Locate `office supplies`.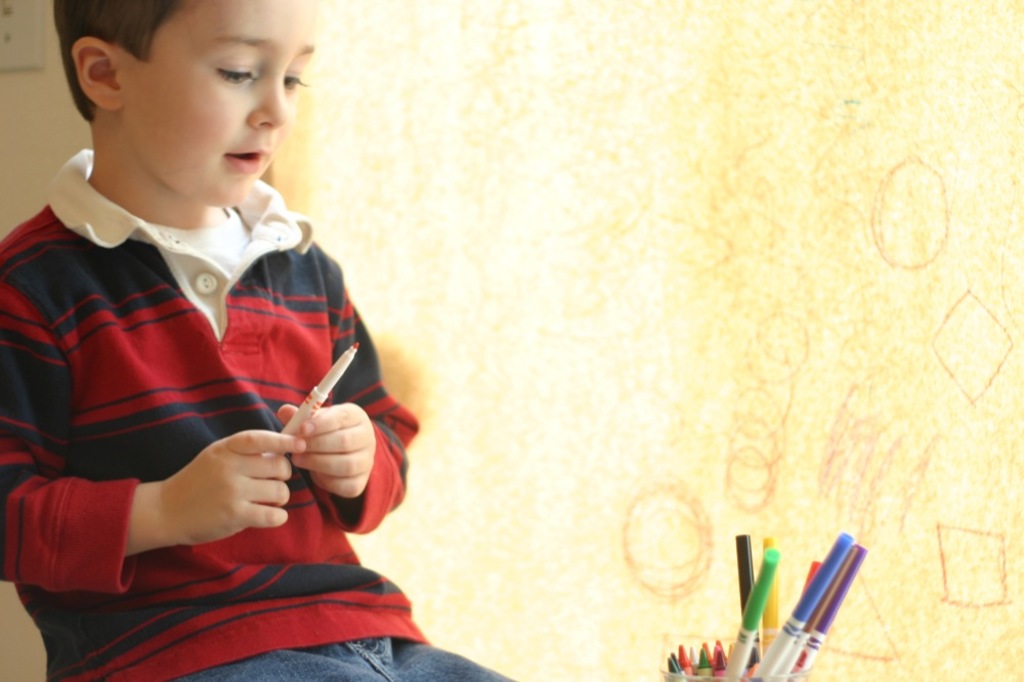
Bounding box: Rect(721, 550, 772, 678).
